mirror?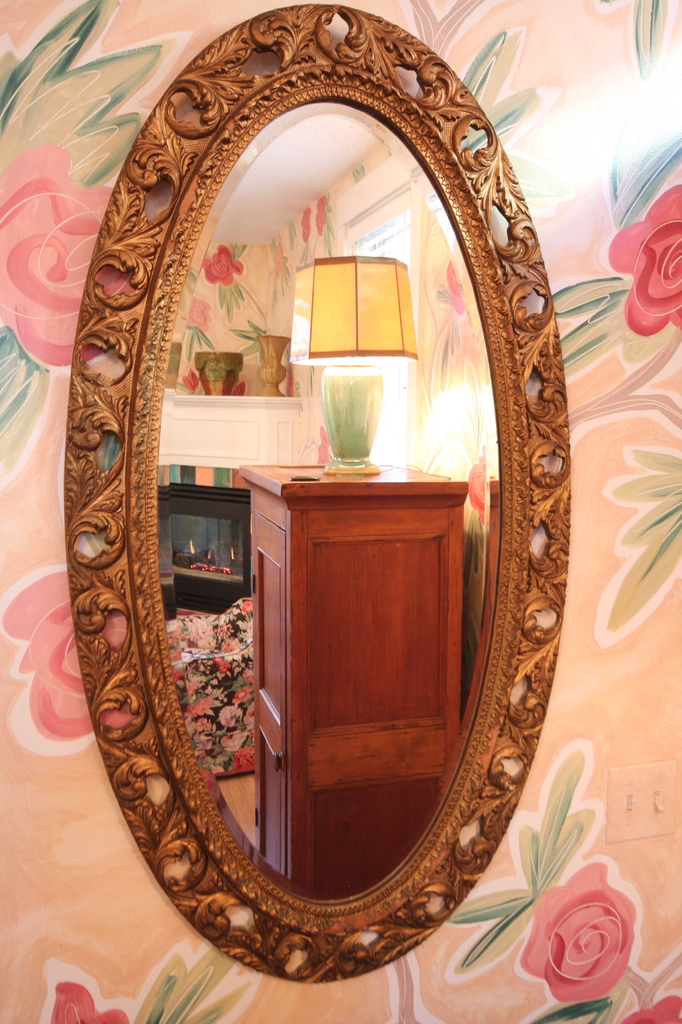
x1=155 y1=104 x2=501 y2=896
